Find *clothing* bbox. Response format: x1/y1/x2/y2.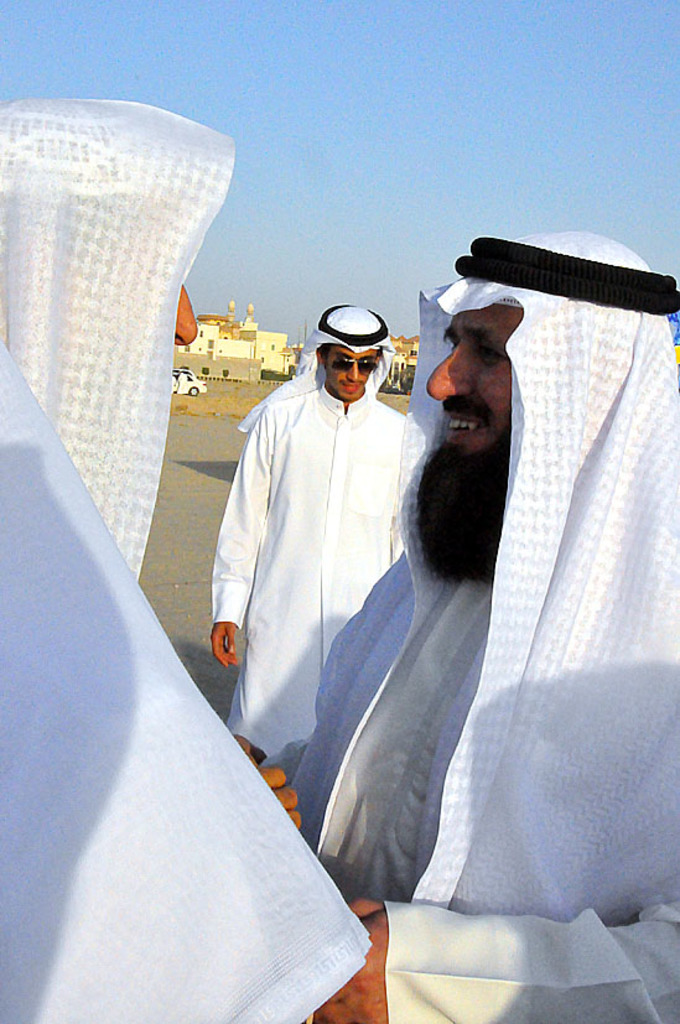
211/324/438/796.
